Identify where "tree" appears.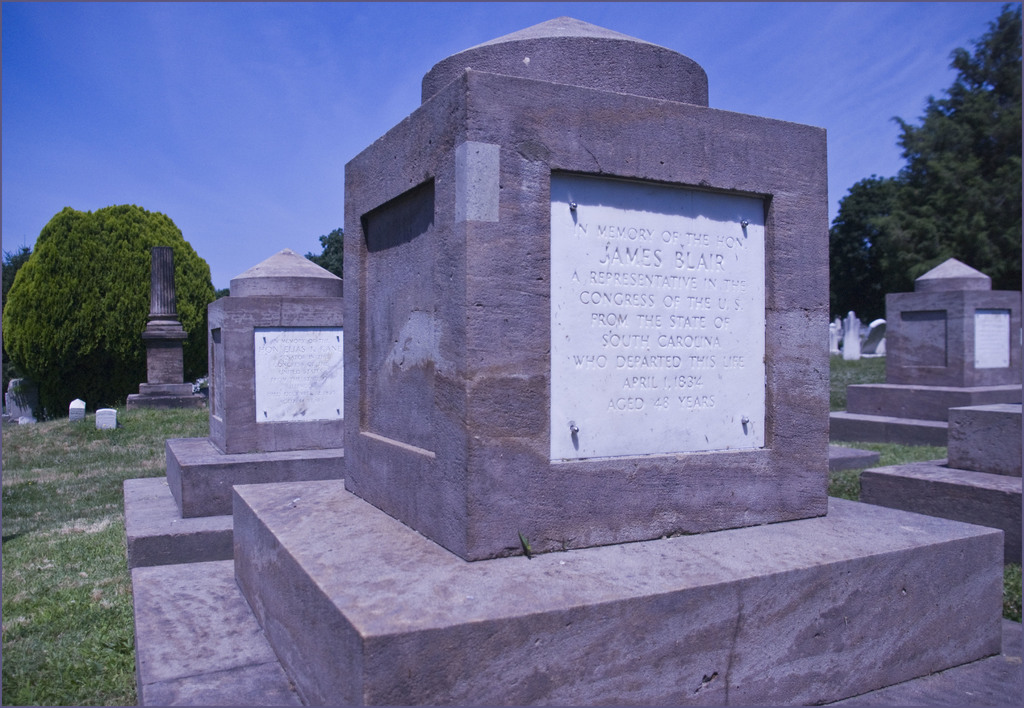
Appears at [x1=821, y1=3, x2=1023, y2=302].
